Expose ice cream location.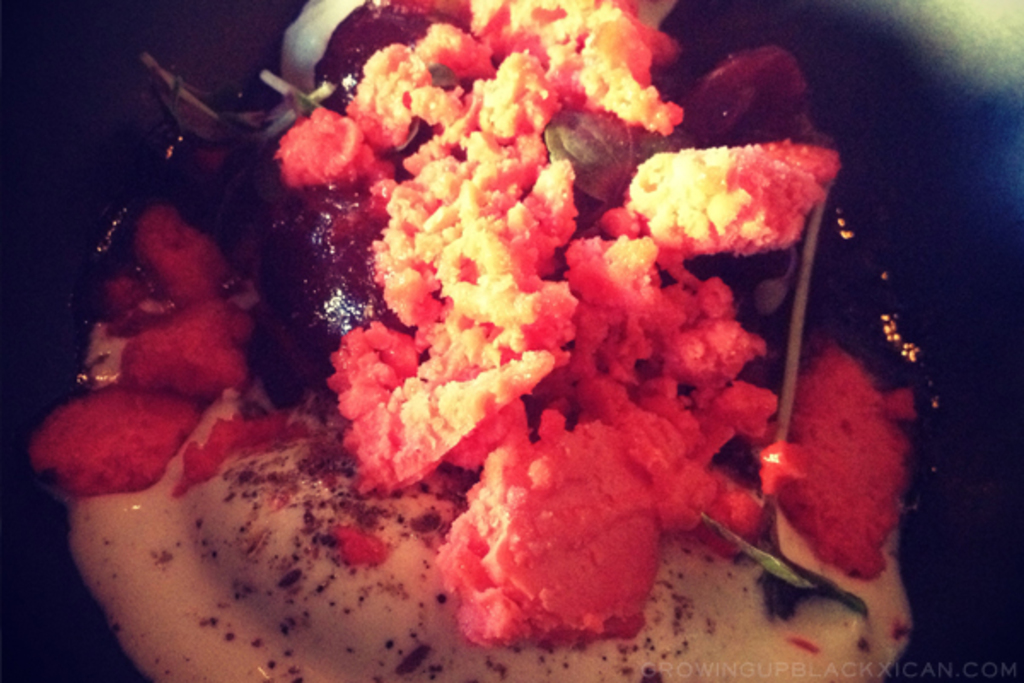
Exposed at crop(46, 0, 928, 682).
